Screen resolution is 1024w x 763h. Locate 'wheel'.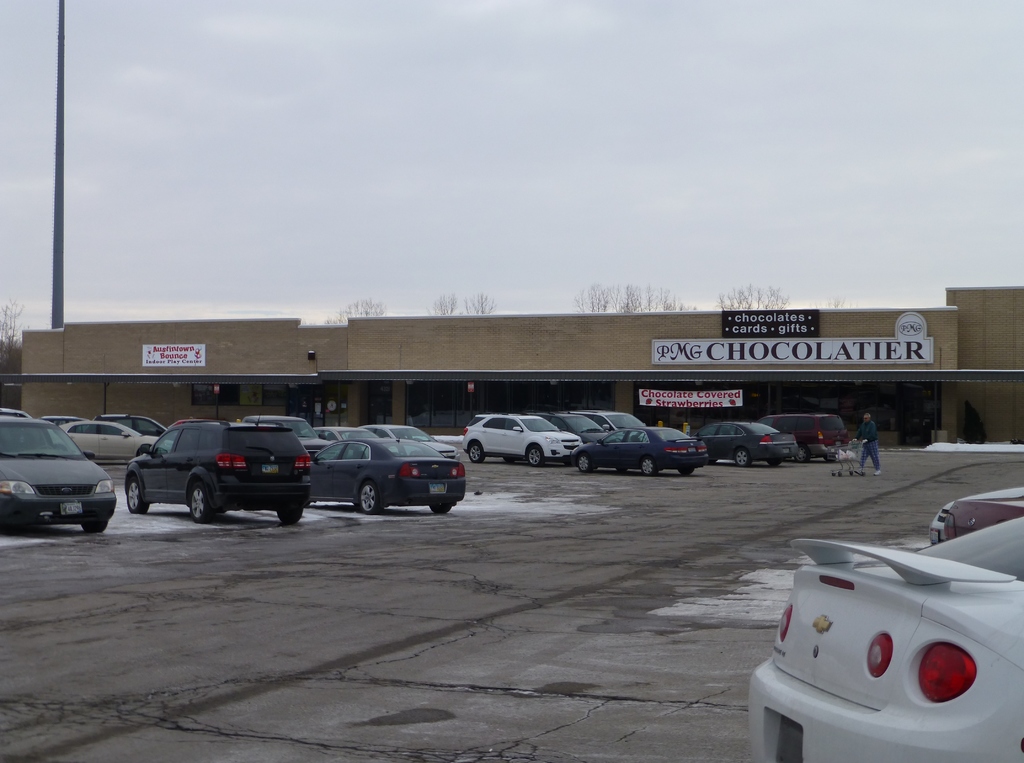
(left=276, top=508, right=302, bottom=528).
